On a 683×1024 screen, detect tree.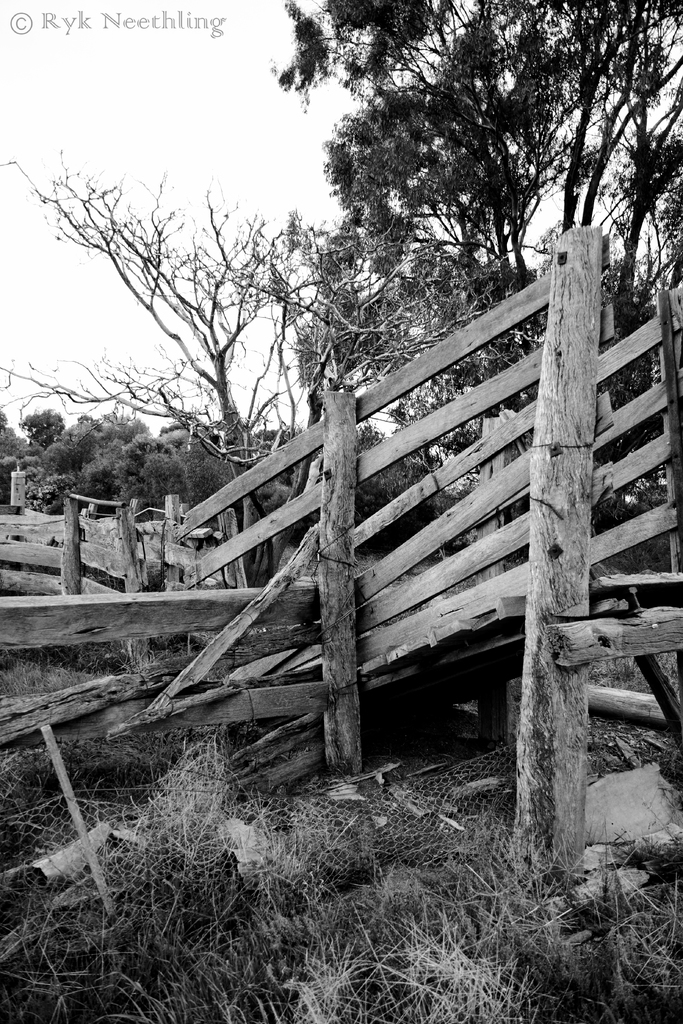
BBox(238, 420, 302, 449).
